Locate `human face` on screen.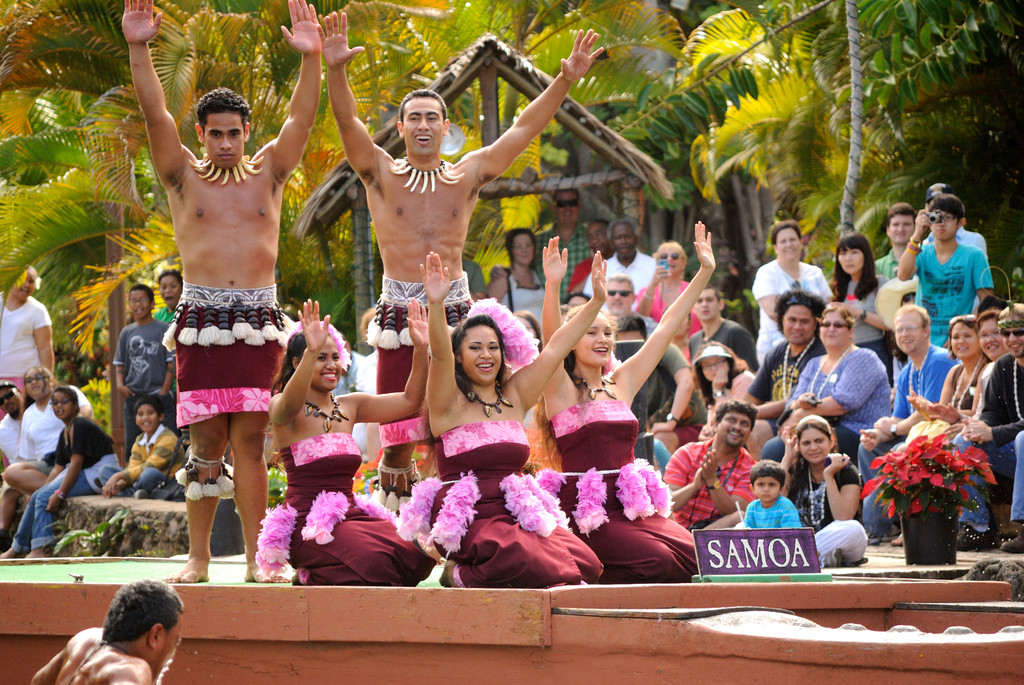
On screen at select_region(164, 274, 179, 312).
